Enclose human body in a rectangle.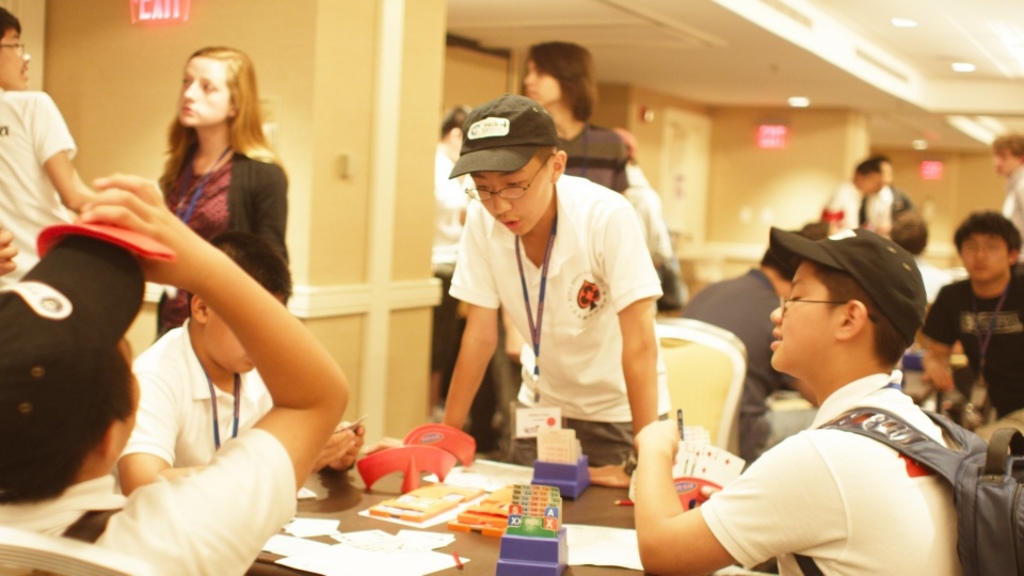
box(437, 172, 670, 468).
